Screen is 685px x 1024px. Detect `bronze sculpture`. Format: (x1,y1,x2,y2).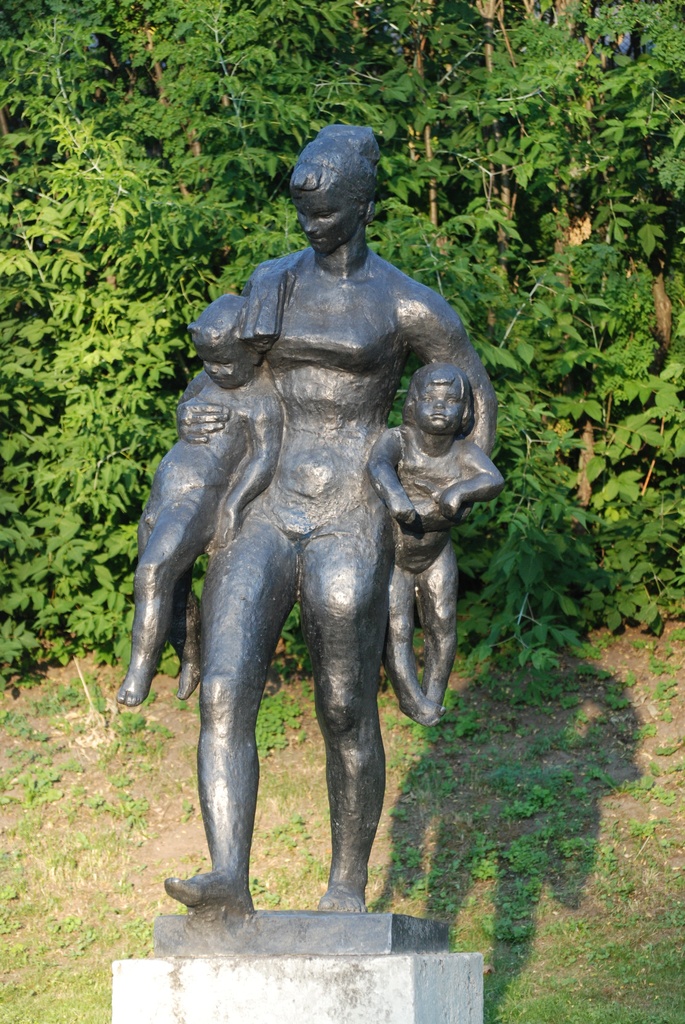
(127,157,470,954).
